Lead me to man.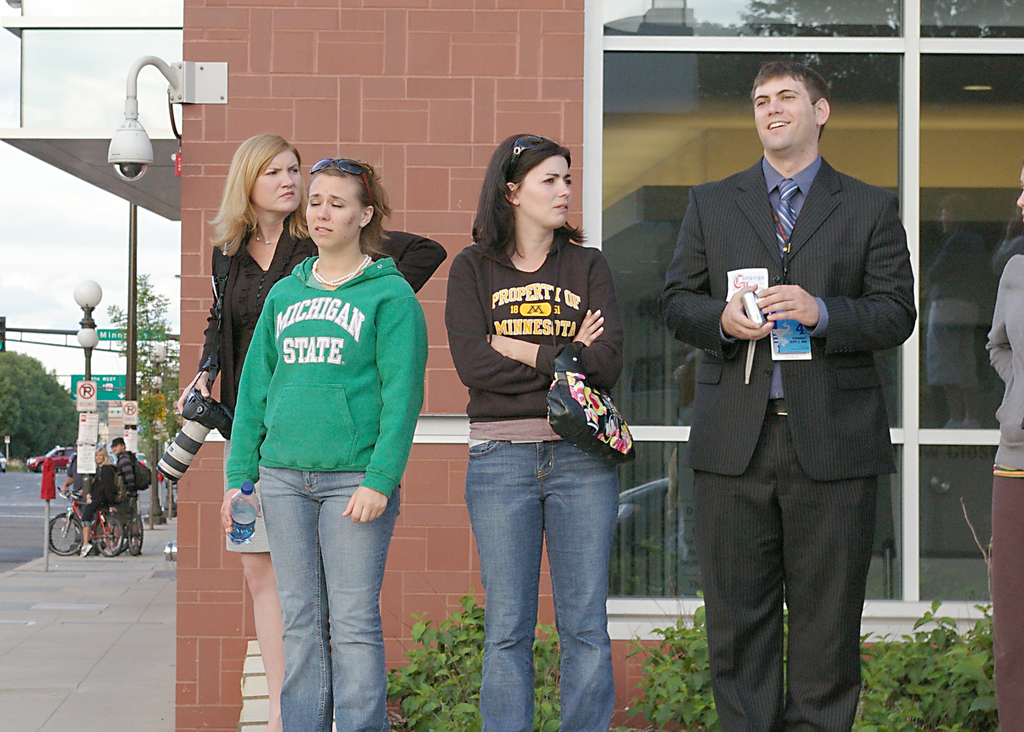
Lead to 67, 433, 102, 566.
